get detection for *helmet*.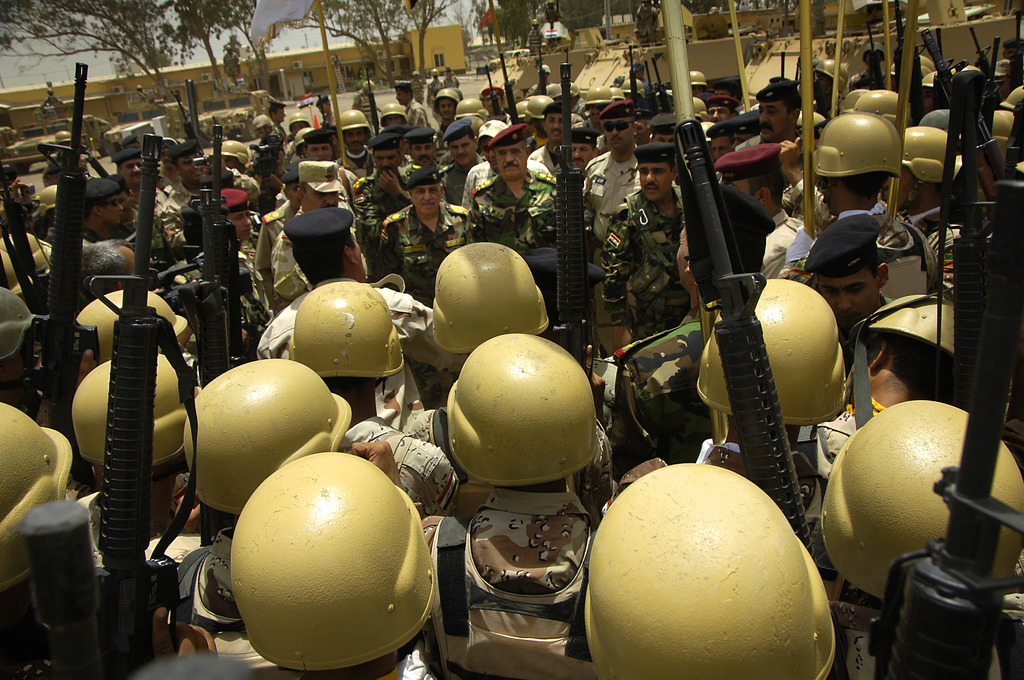
Detection: detection(1003, 84, 1023, 121).
